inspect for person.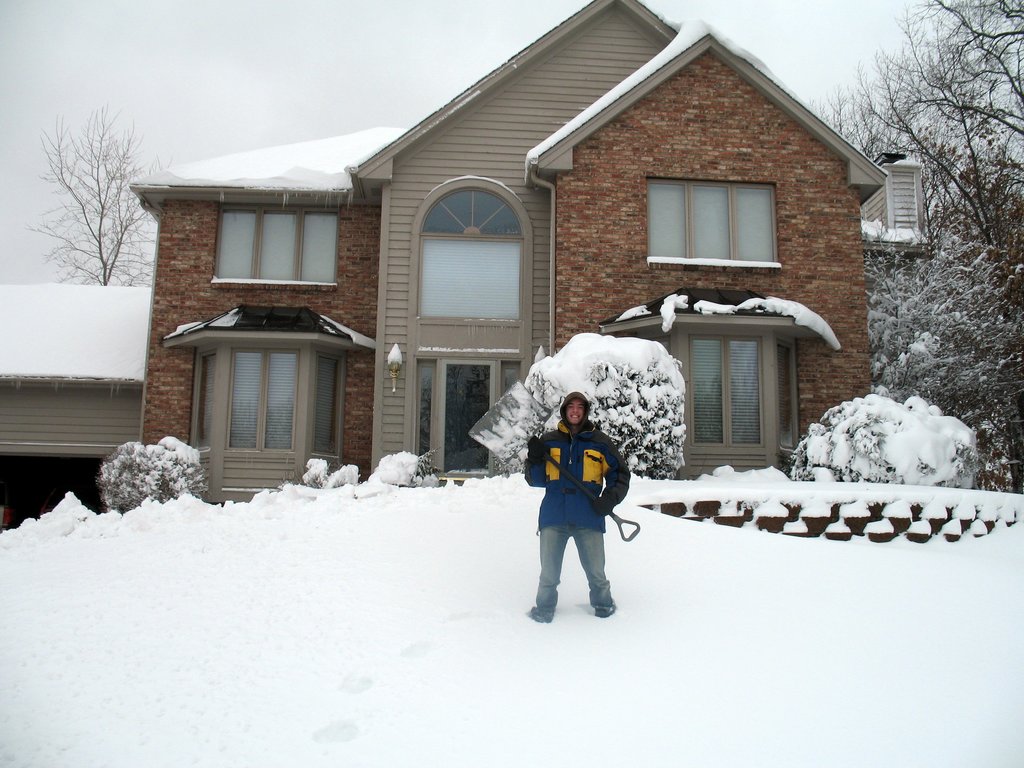
Inspection: [x1=520, y1=389, x2=632, y2=625].
